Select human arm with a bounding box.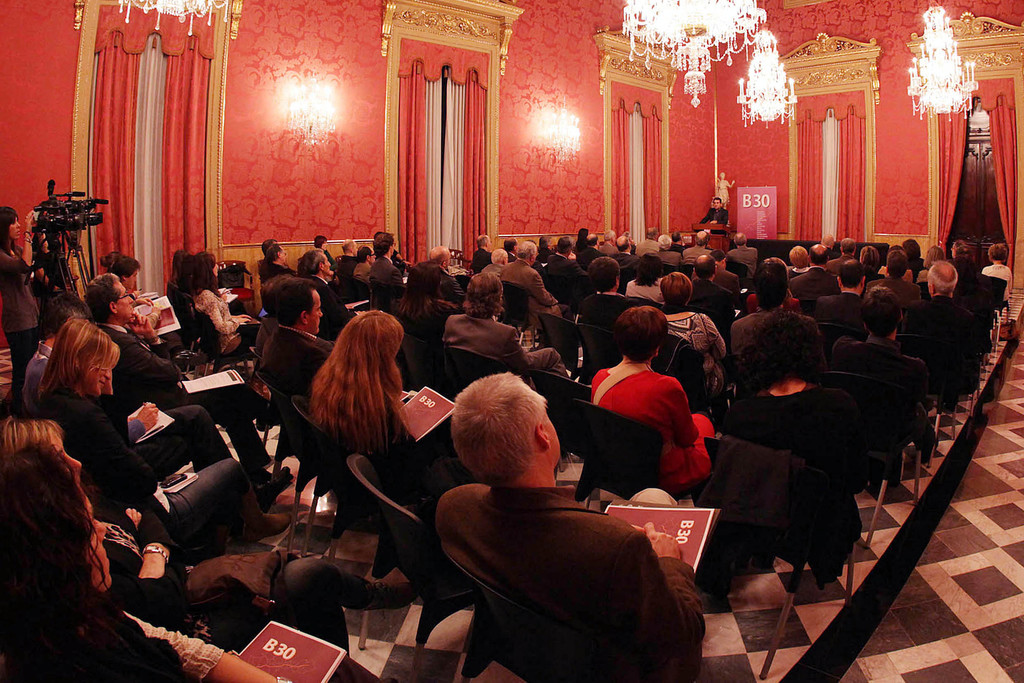
crop(125, 403, 150, 446).
